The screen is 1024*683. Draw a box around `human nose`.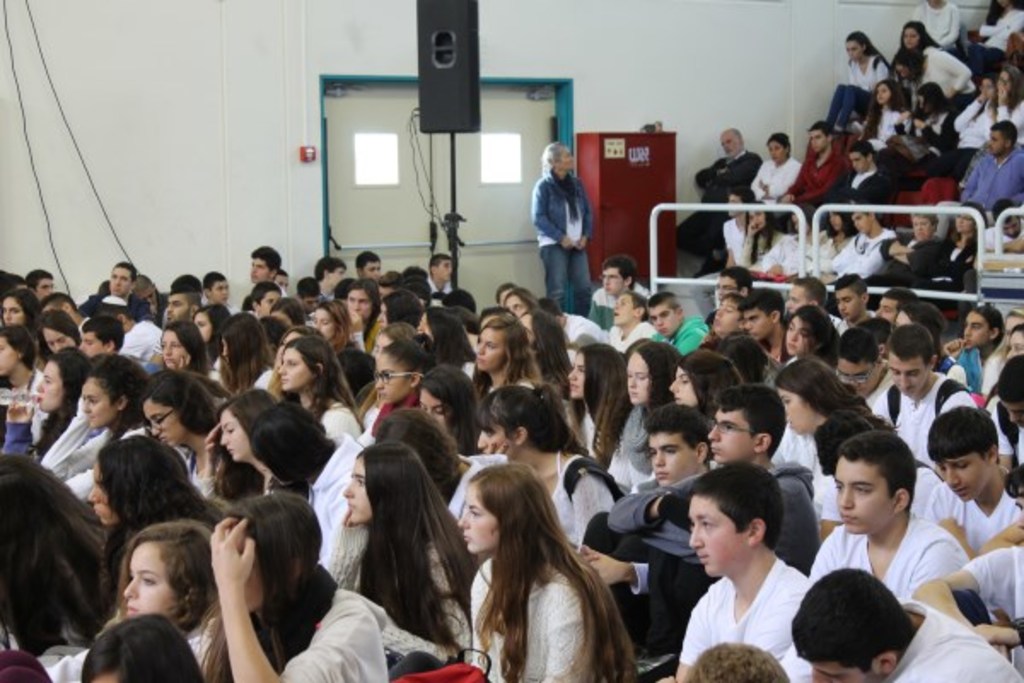
bbox=(961, 326, 969, 345).
